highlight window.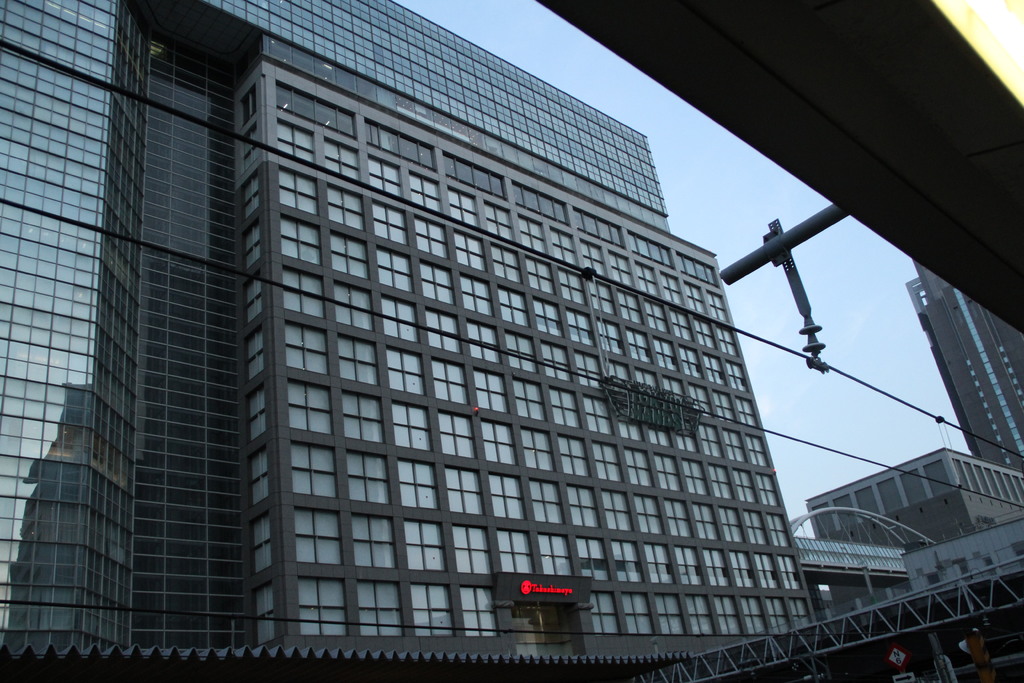
Highlighted region: region(713, 491, 742, 542).
